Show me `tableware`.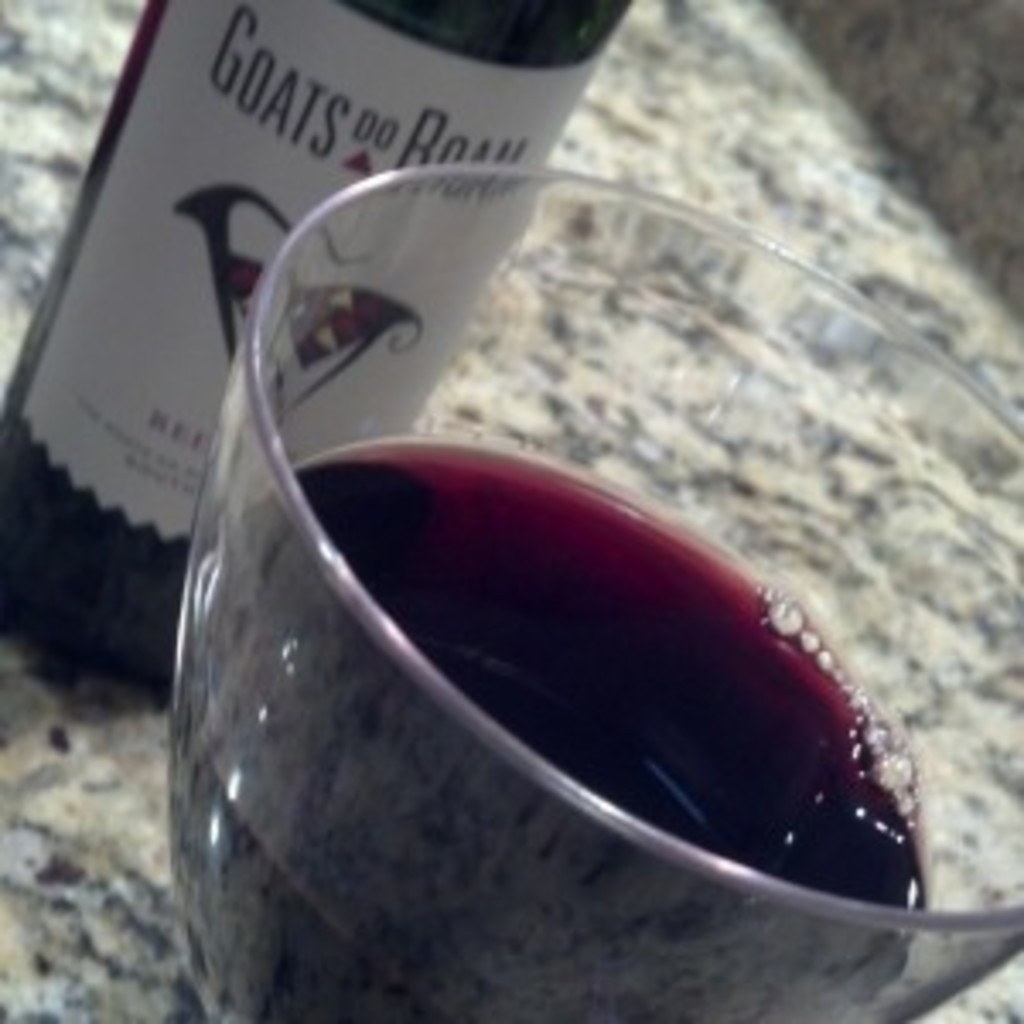
`tableware` is here: Rect(184, 181, 1021, 1021).
